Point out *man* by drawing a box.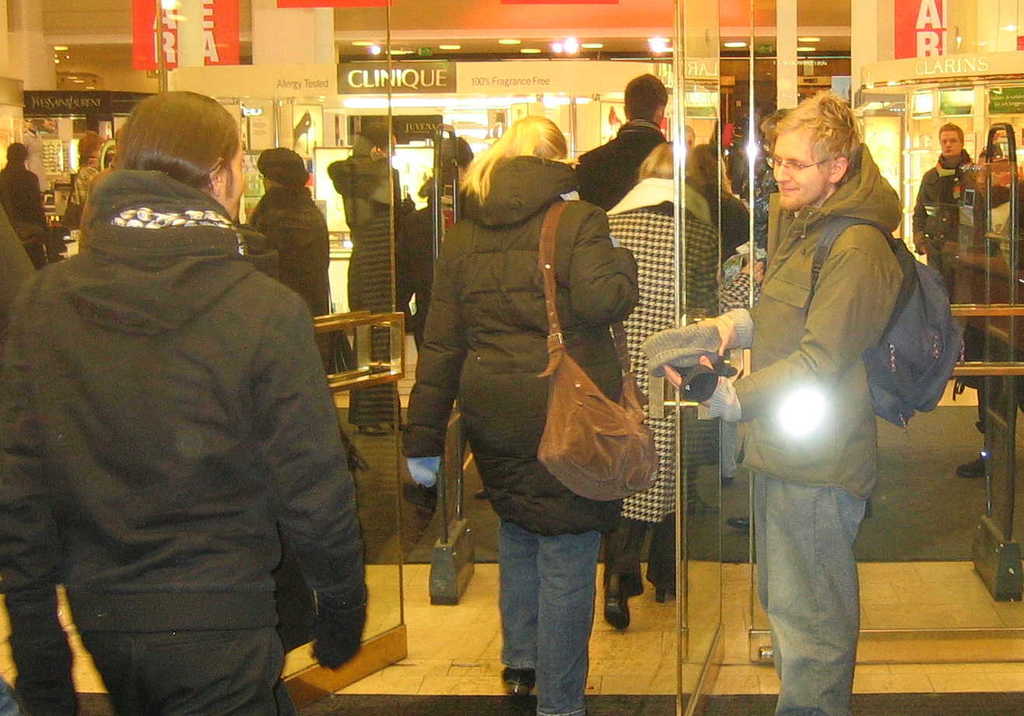
x1=27 y1=79 x2=382 y2=715.
